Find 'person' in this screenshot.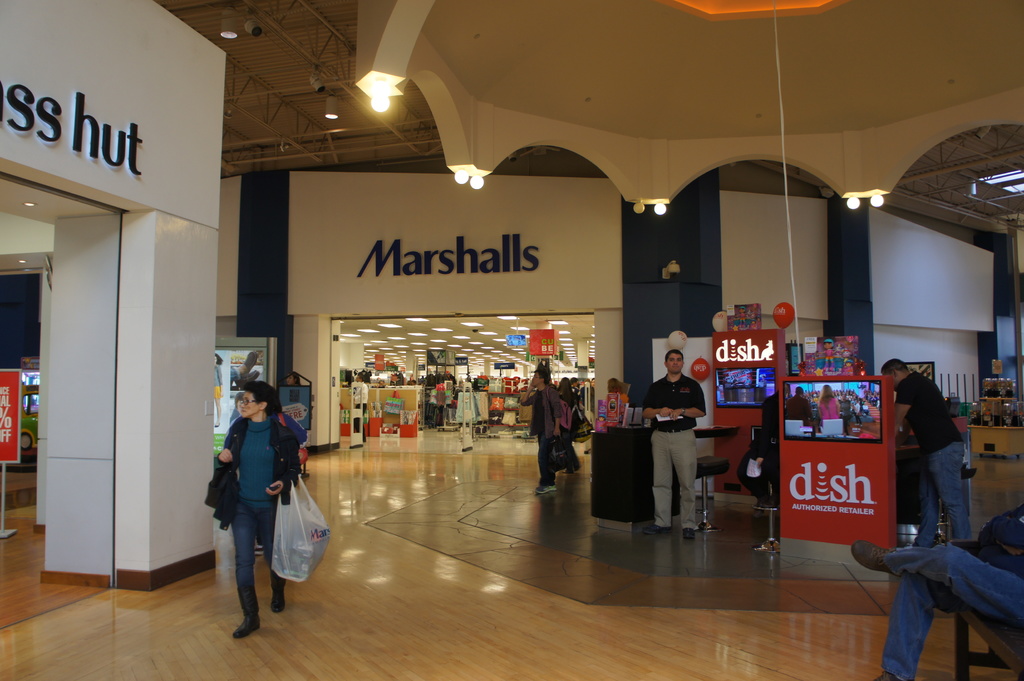
The bounding box for 'person' is locate(582, 373, 596, 451).
